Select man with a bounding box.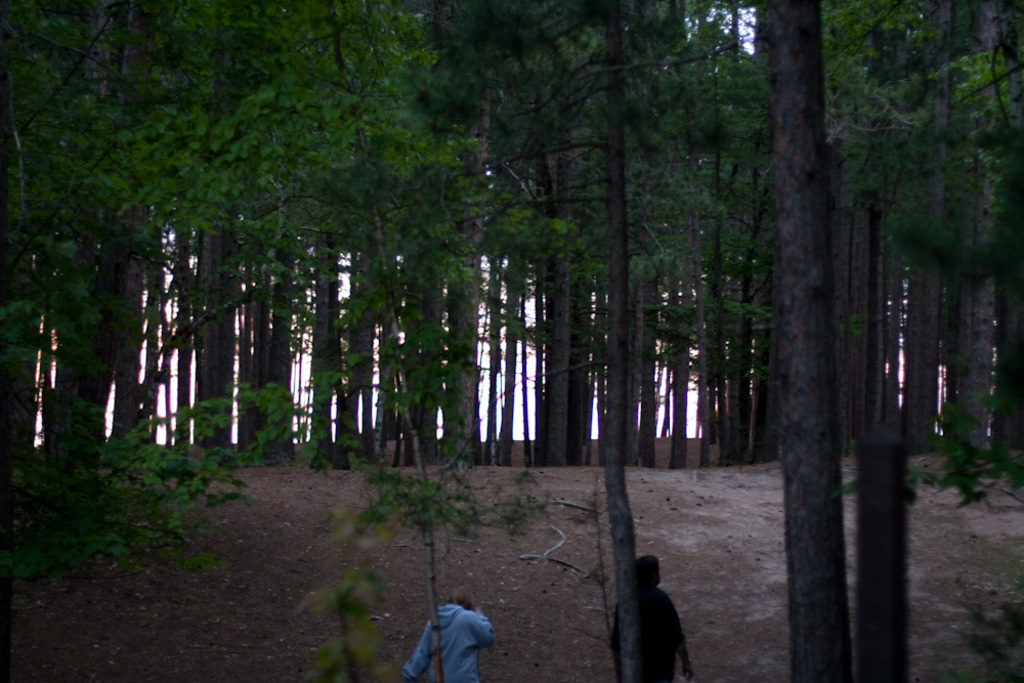
<box>621,562,699,671</box>.
